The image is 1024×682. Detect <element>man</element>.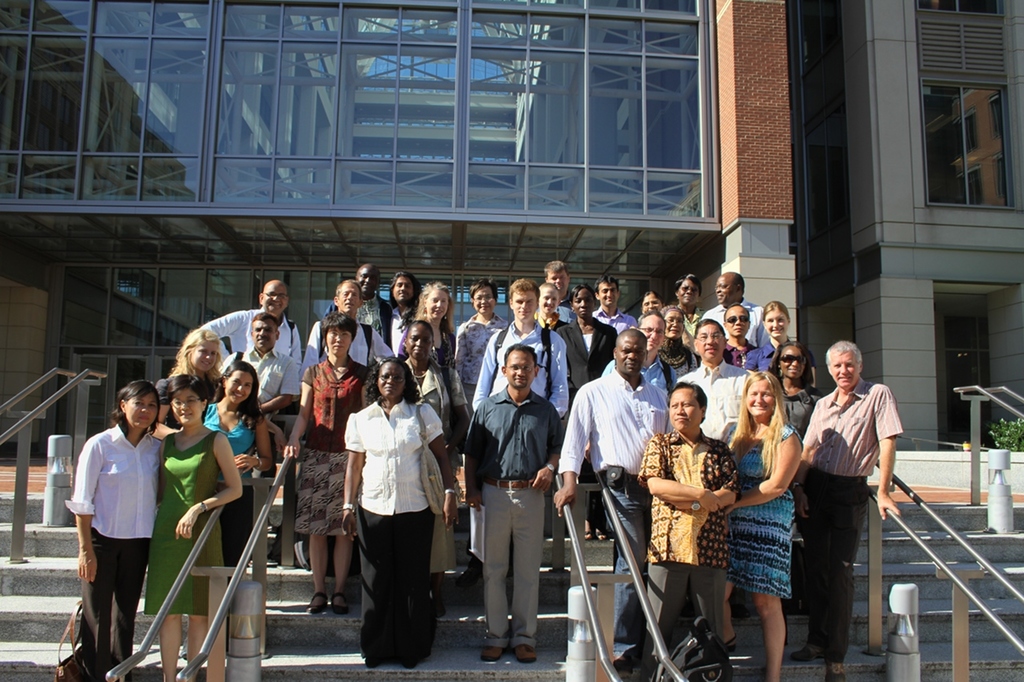
Detection: [x1=472, y1=277, x2=563, y2=421].
